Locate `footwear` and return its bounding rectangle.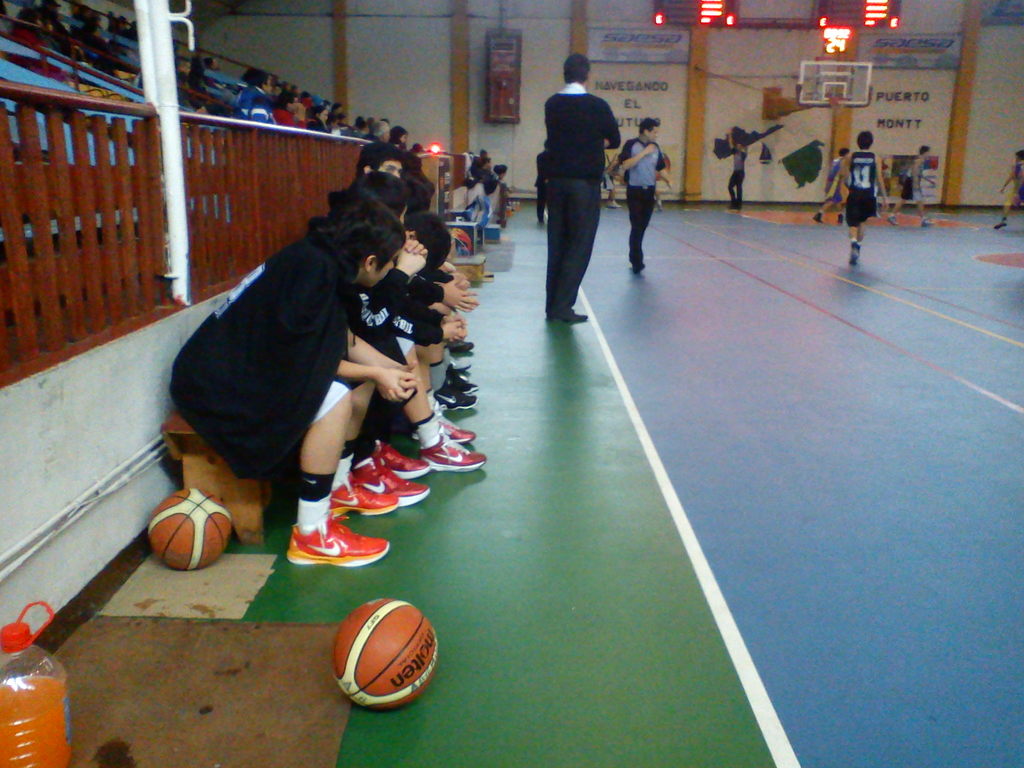
l=419, t=433, r=487, b=470.
